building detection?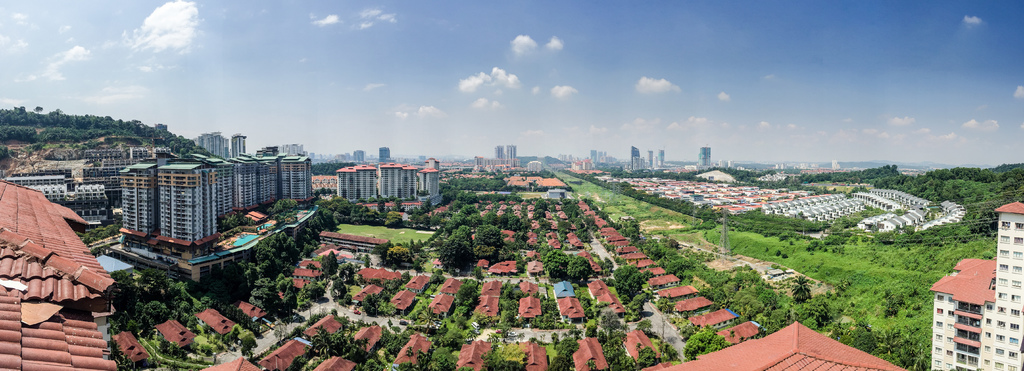
x1=376 y1=158 x2=417 y2=204
